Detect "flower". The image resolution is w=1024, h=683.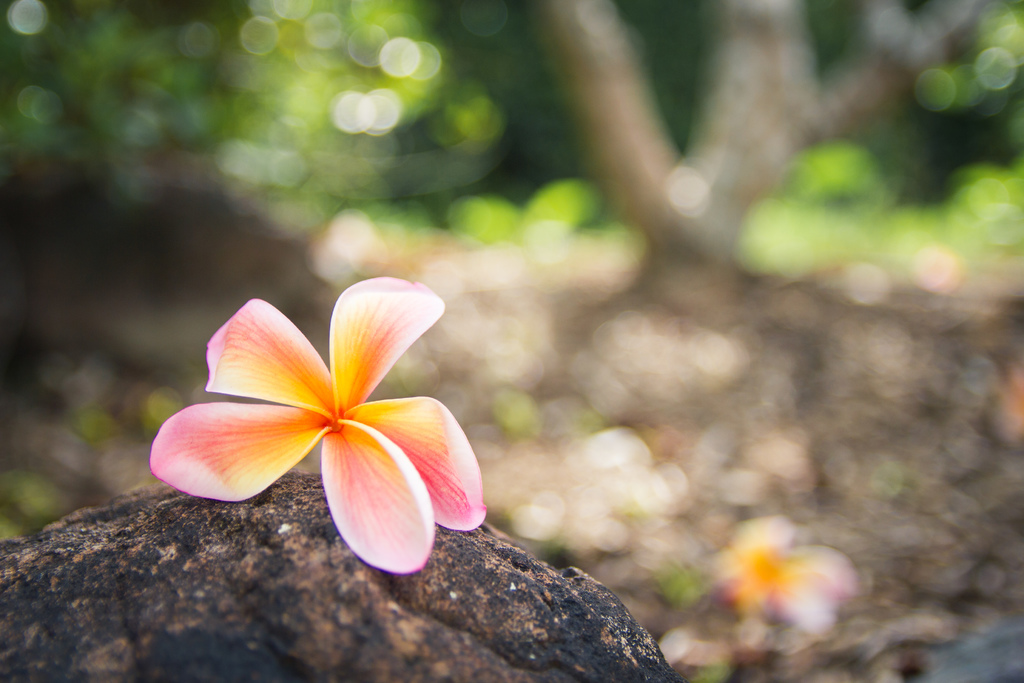
(x1=713, y1=531, x2=860, y2=649).
